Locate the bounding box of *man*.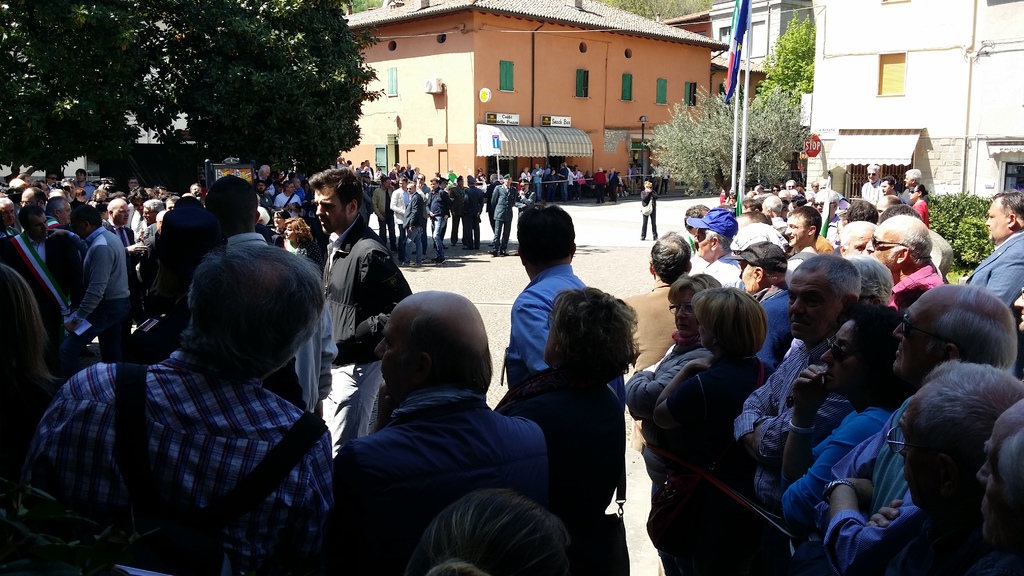
Bounding box: l=879, t=172, r=909, b=204.
